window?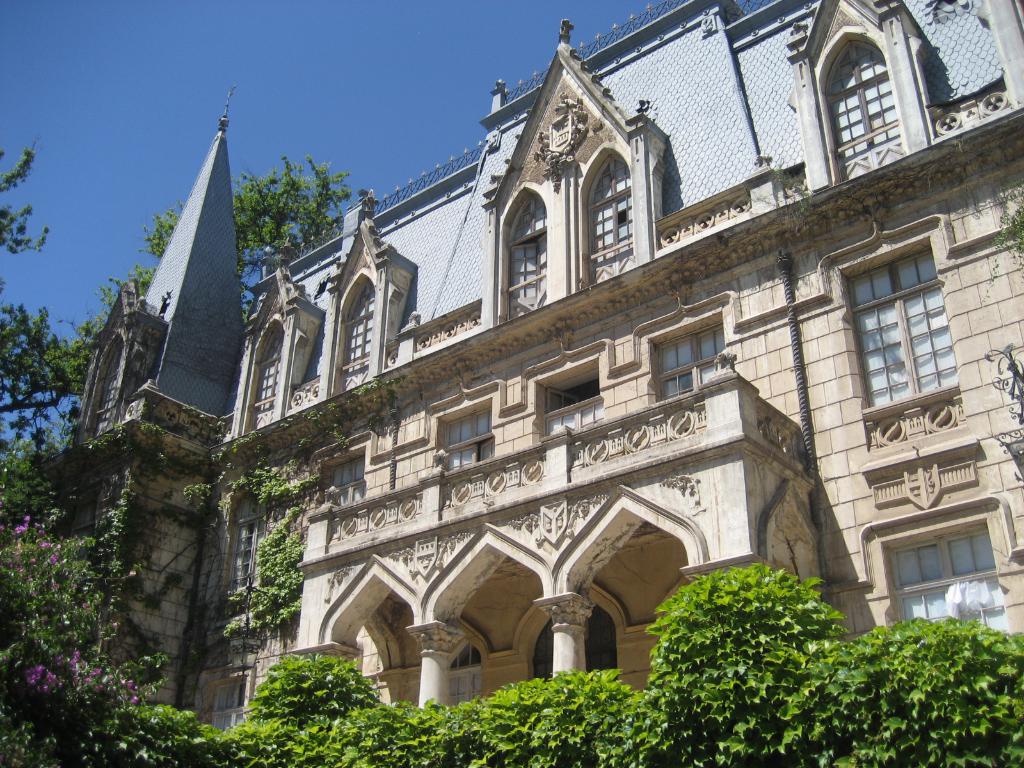
BBox(578, 141, 640, 289)
